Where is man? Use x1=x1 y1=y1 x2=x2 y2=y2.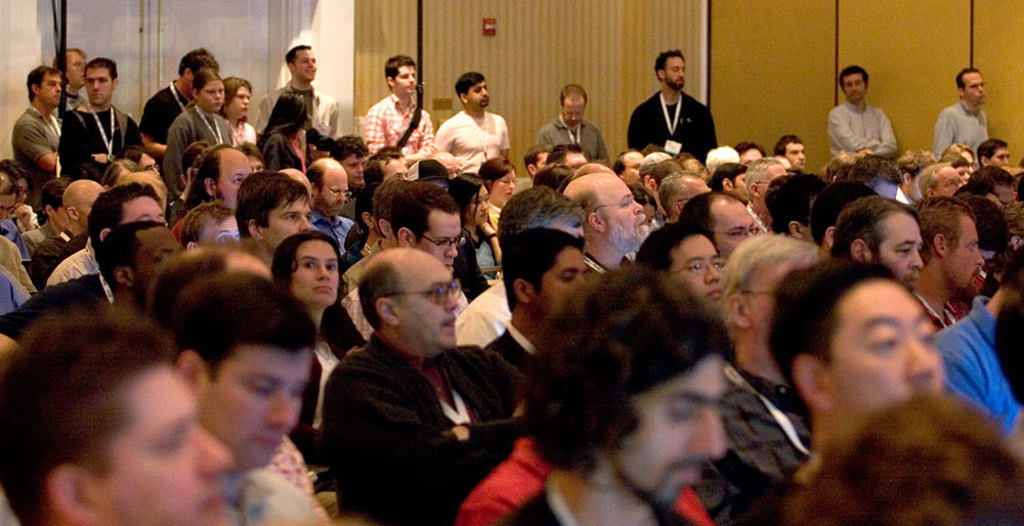
x1=319 y1=252 x2=524 y2=525.
